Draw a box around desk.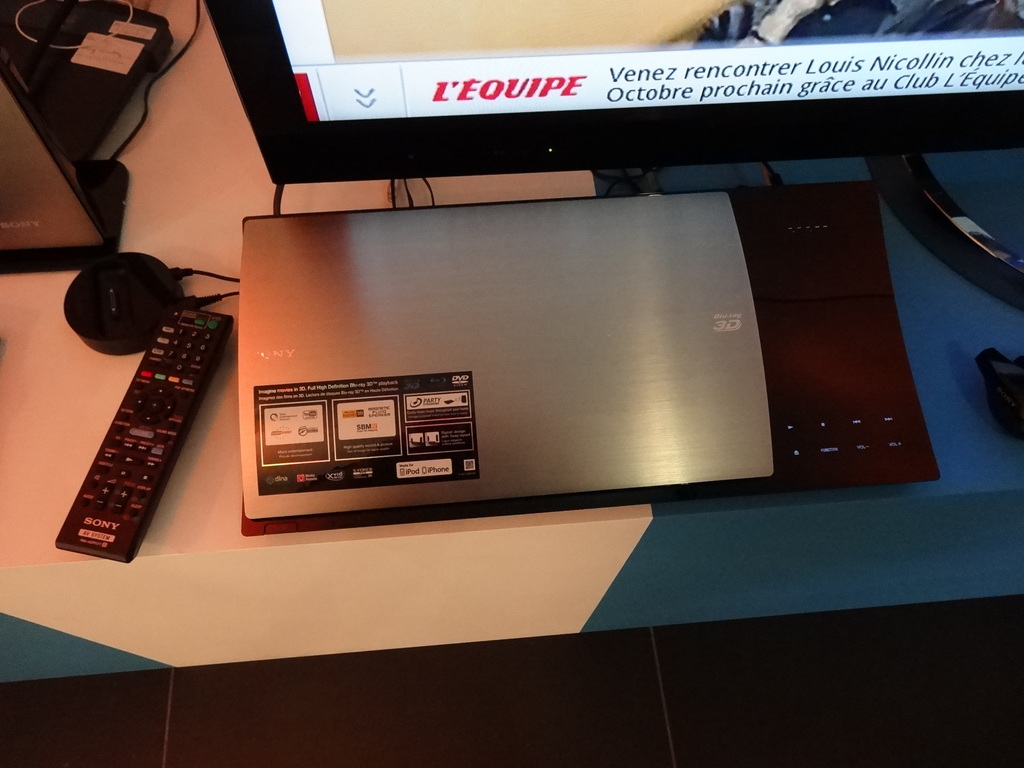
Rect(1, 0, 1023, 685).
